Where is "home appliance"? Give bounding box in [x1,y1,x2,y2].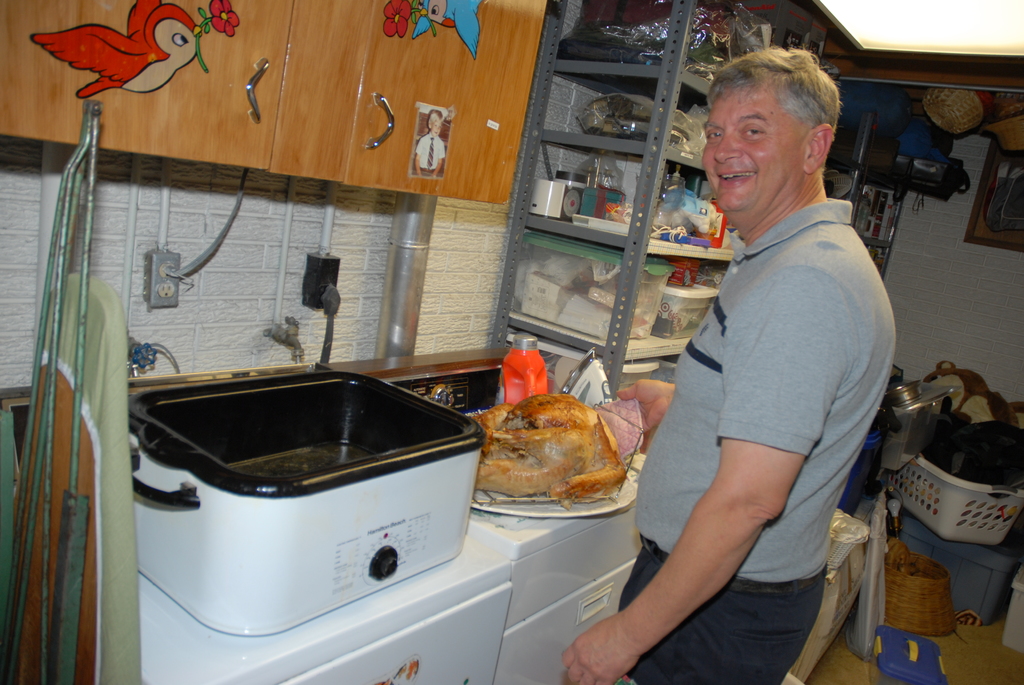
[138,528,516,684].
